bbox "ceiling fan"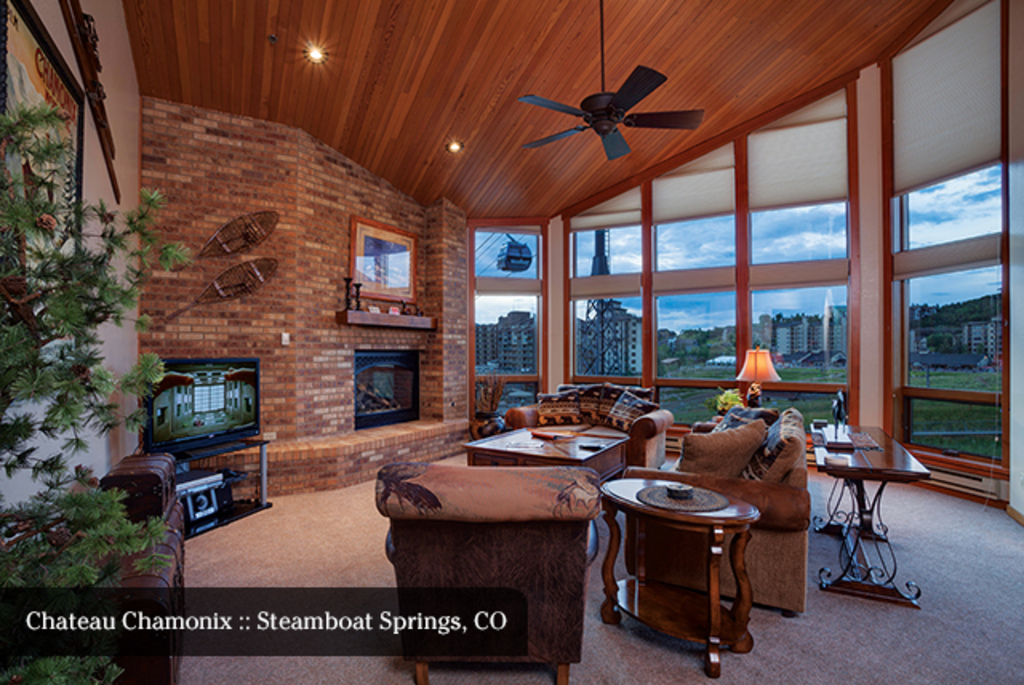
Rect(518, 0, 704, 158)
